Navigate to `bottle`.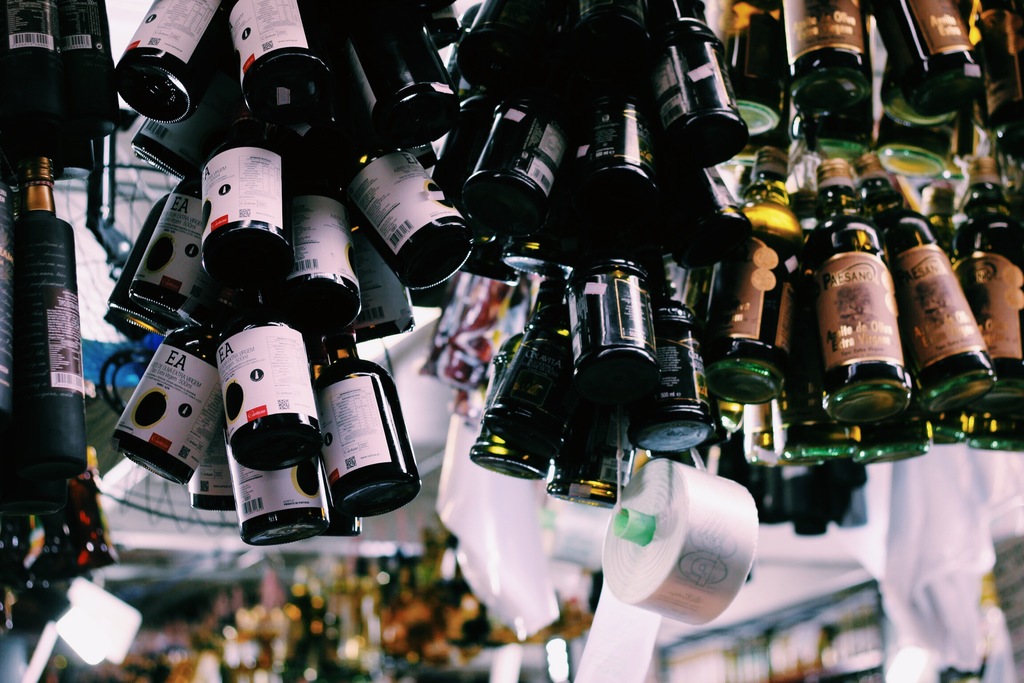
Navigation target: <box>117,0,230,126</box>.
